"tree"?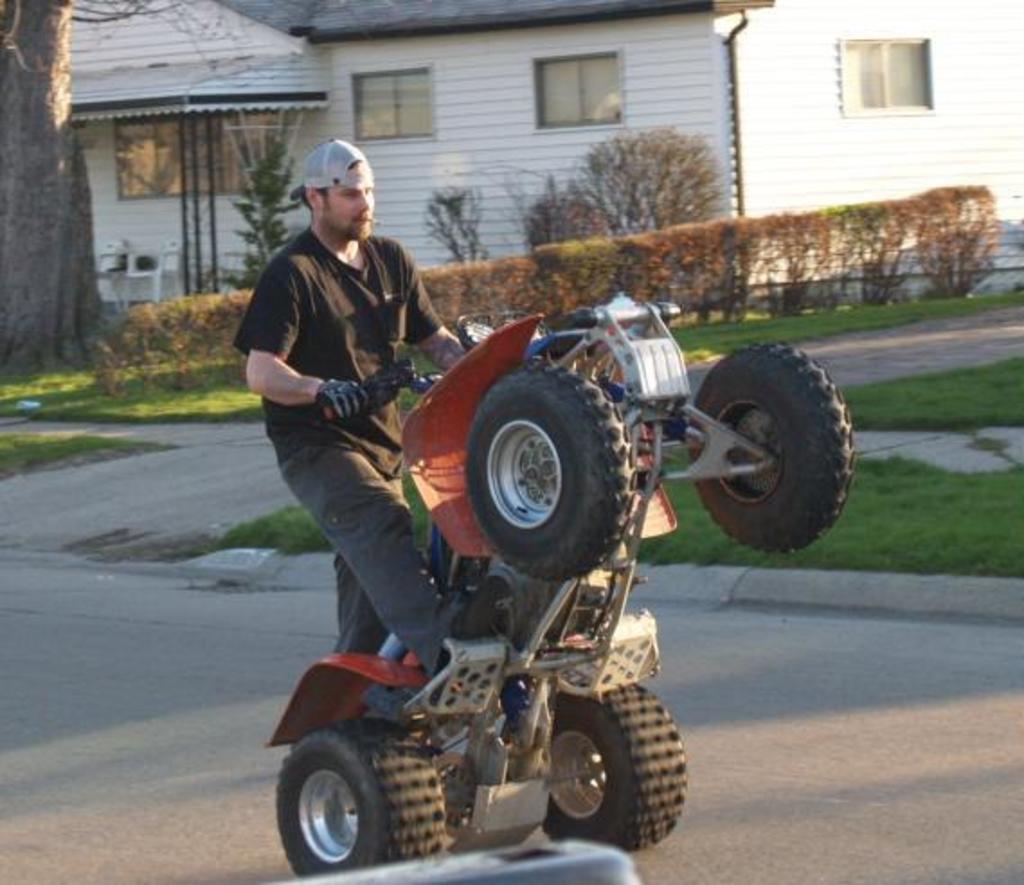
bbox(410, 182, 493, 268)
